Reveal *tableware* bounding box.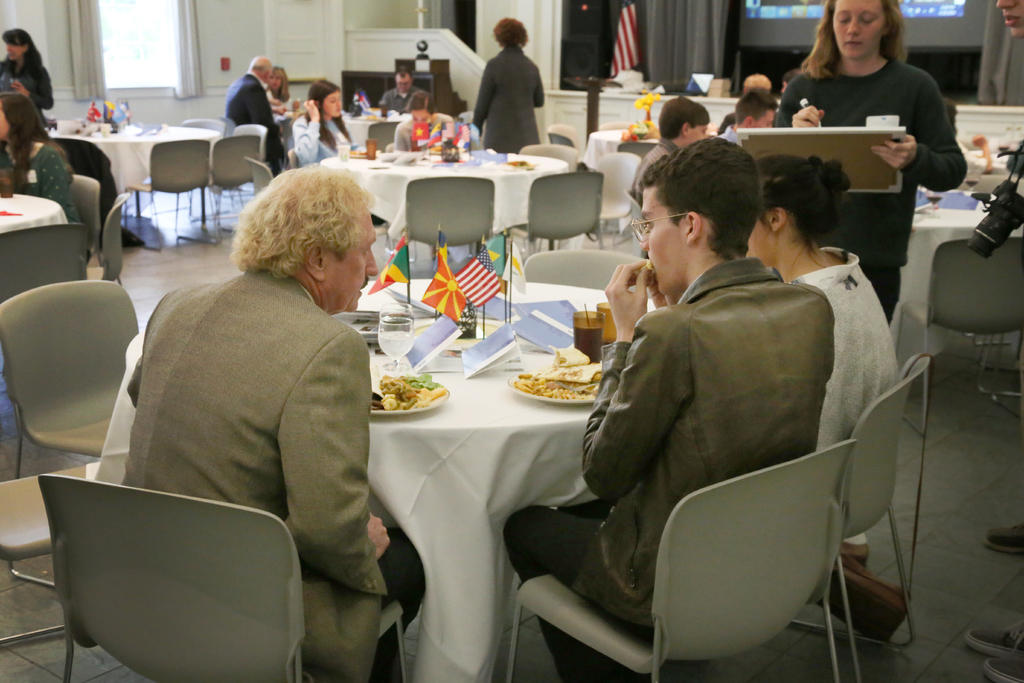
Revealed: x1=511, y1=347, x2=600, y2=411.
